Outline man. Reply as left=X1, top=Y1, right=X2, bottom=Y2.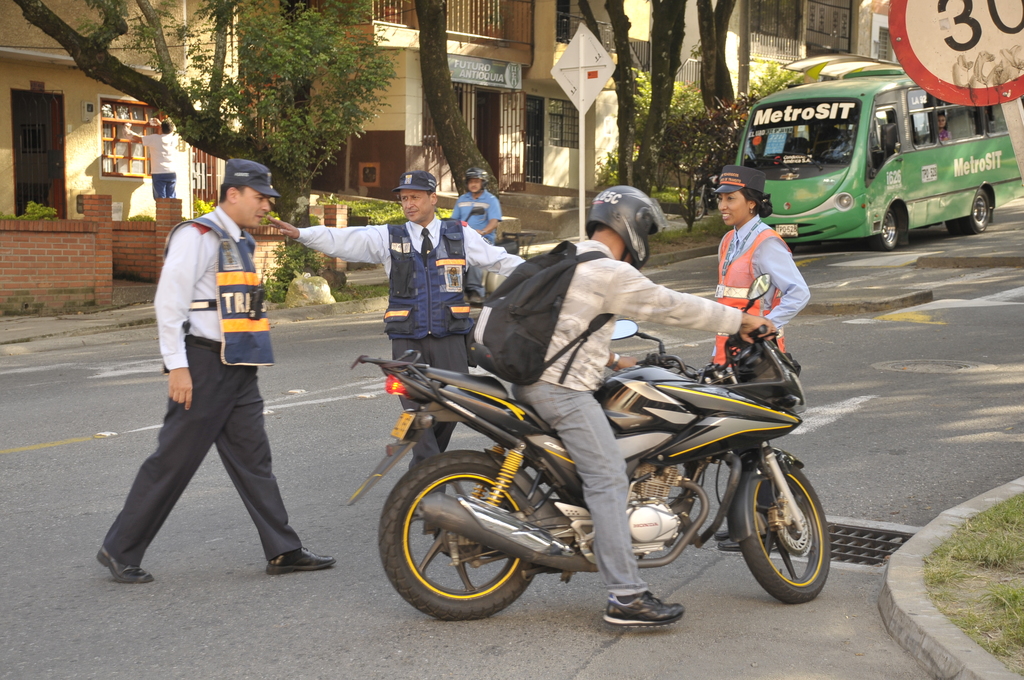
left=118, top=154, right=306, bottom=594.
